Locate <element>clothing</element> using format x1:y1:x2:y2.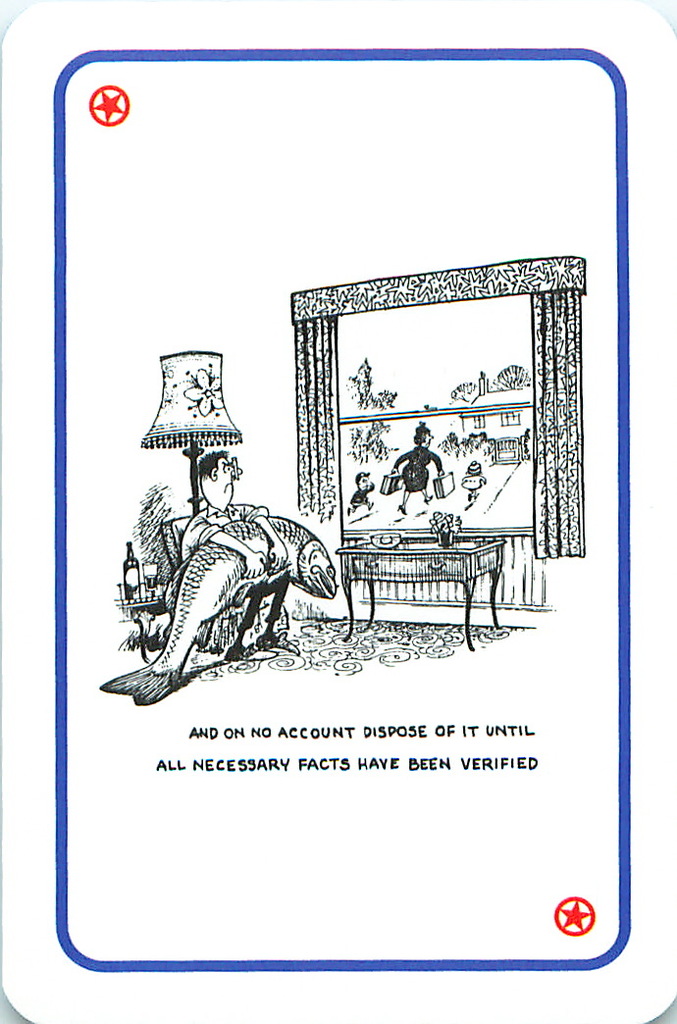
351:482:364:506.
